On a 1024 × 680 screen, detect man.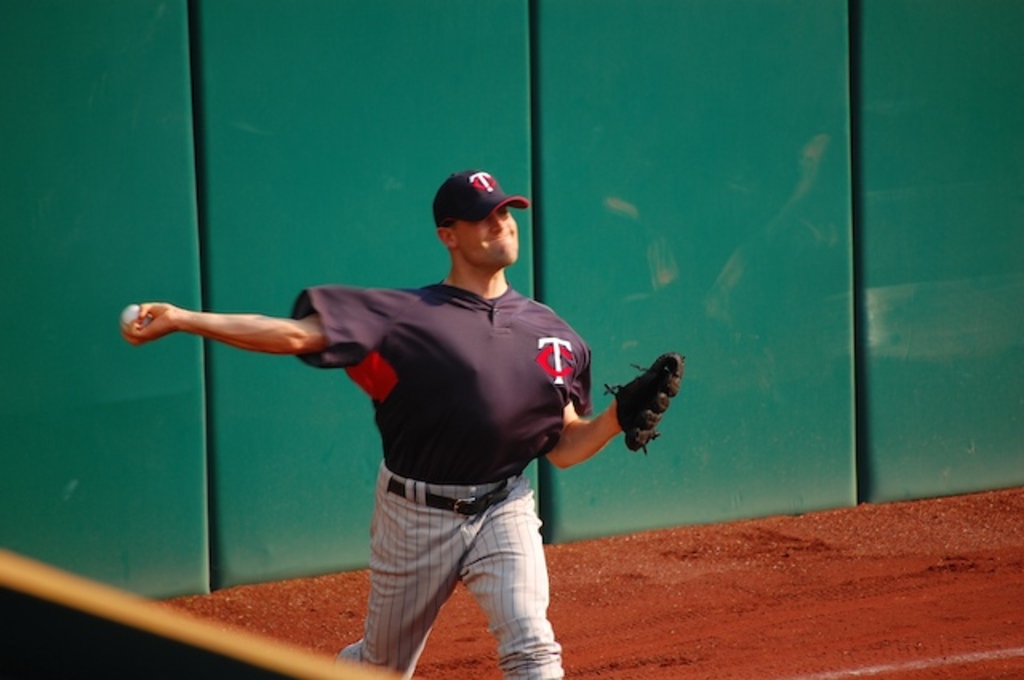
crop(187, 192, 627, 667).
